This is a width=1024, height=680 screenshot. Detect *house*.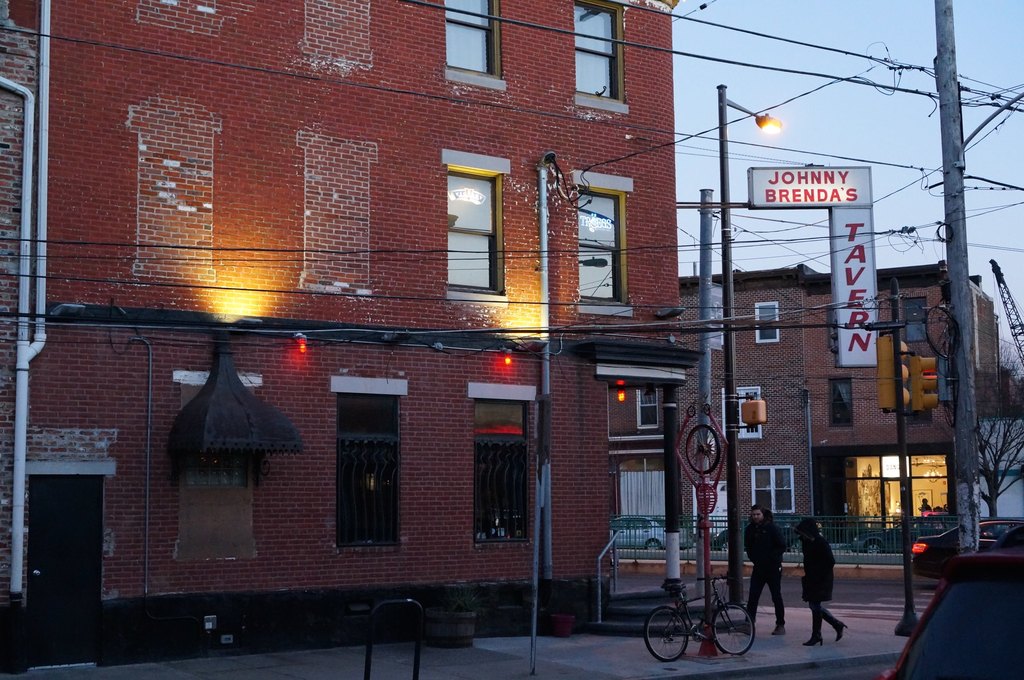
(678,260,1005,544).
